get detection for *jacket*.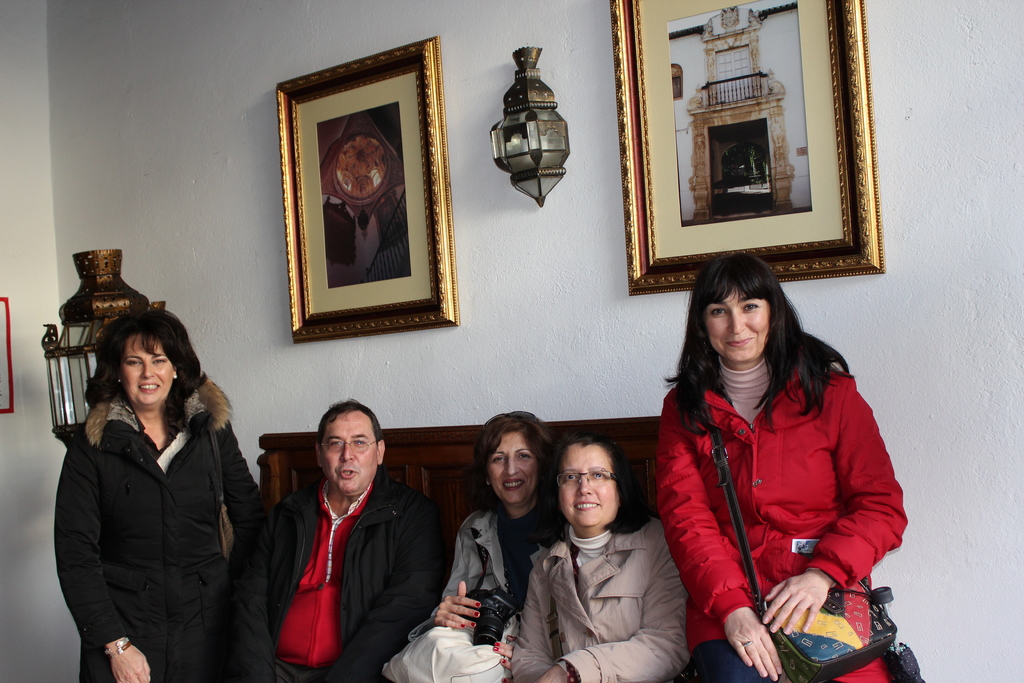
Detection: [x1=42, y1=387, x2=260, y2=682].
